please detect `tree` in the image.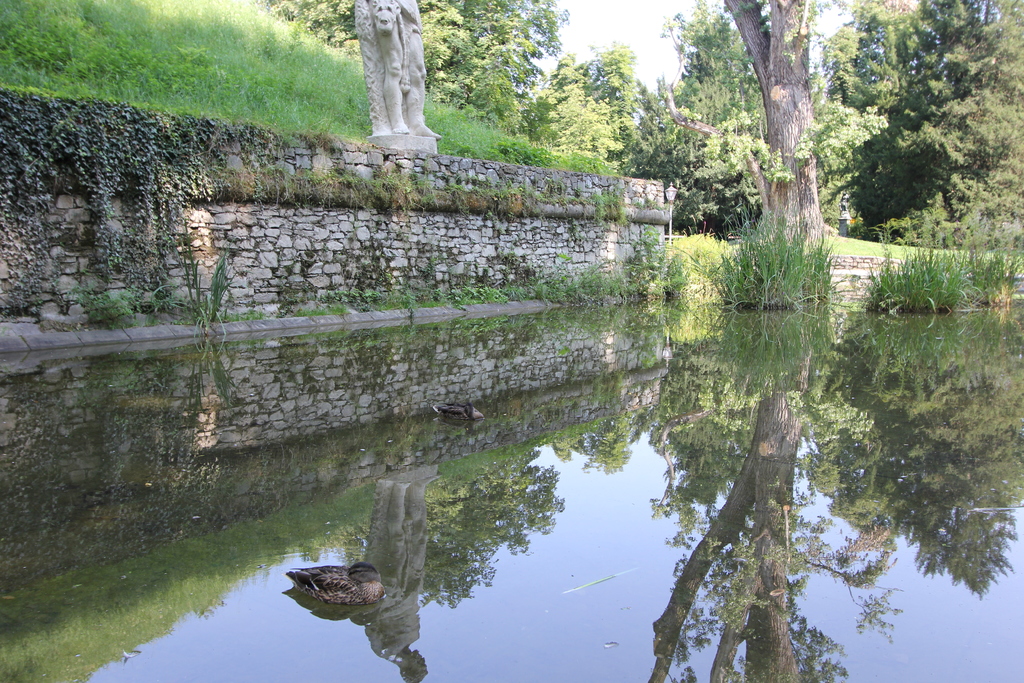
(812, 0, 1001, 231).
